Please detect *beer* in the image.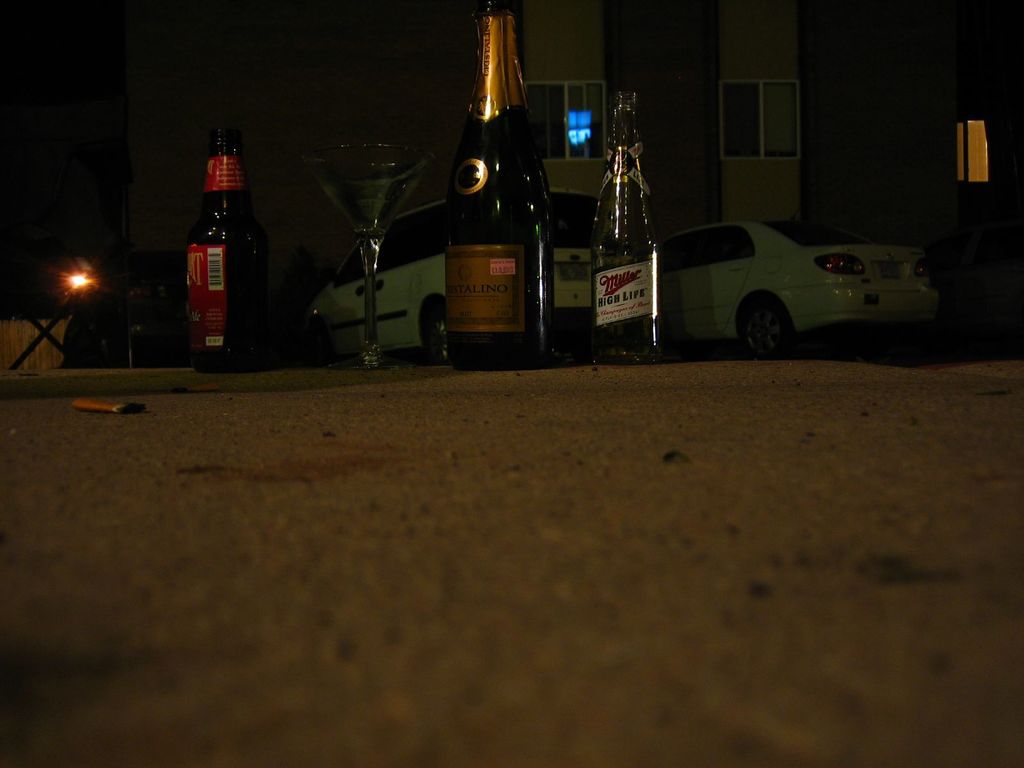
(175,120,280,374).
